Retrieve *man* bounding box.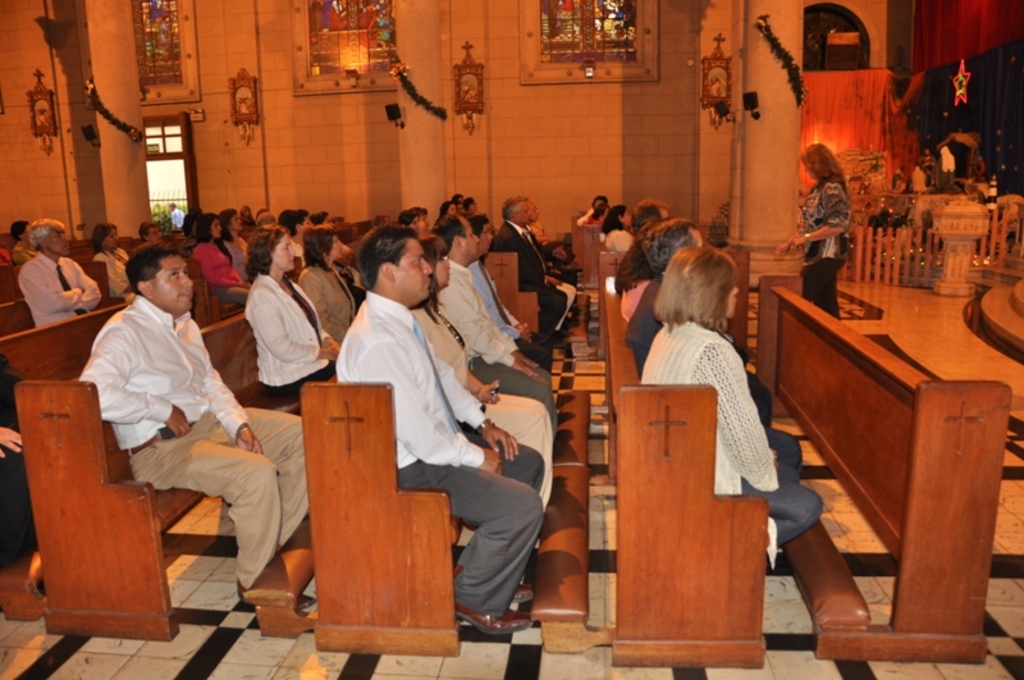
Bounding box: {"x1": 466, "y1": 213, "x2": 554, "y2": 375}.
